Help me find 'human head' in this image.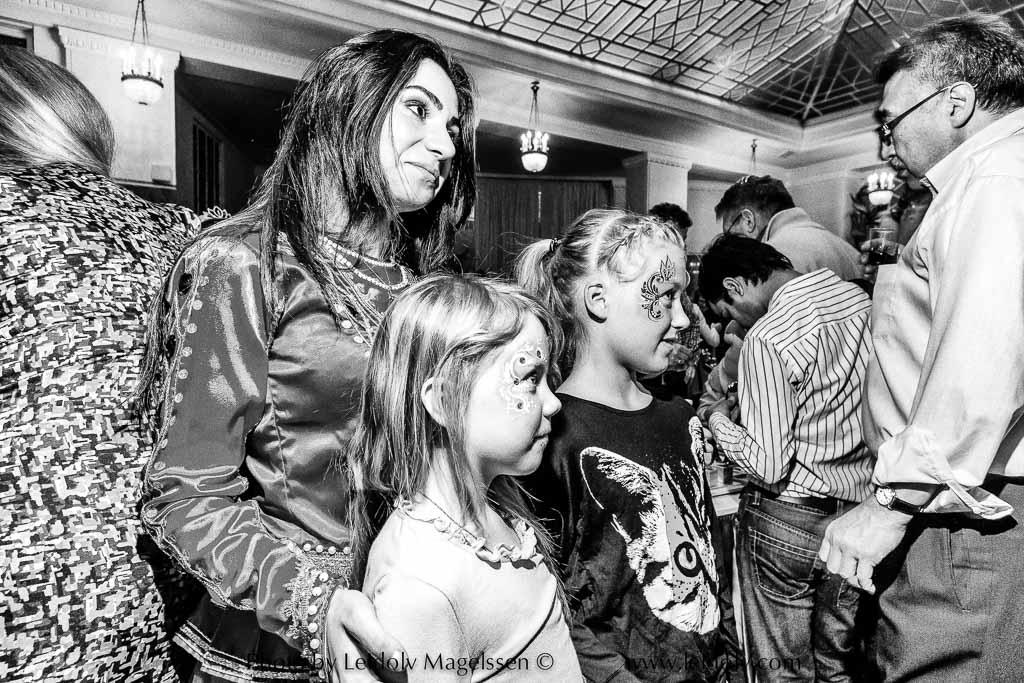
Found it: BBox(695, 233, 786, 332).
